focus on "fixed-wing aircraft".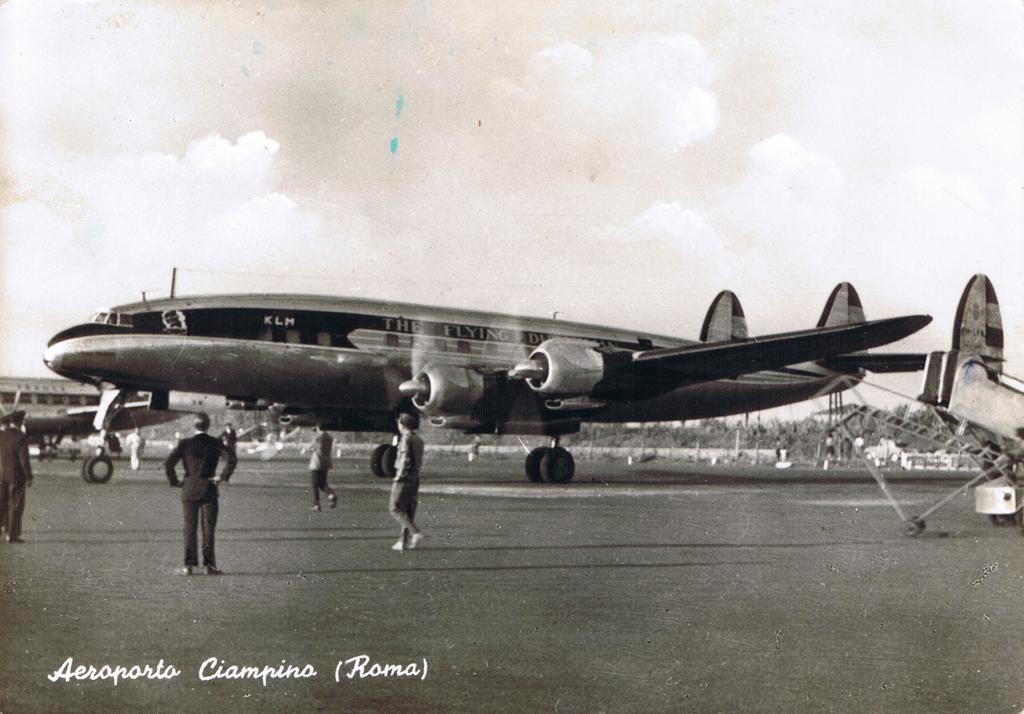
Focused at bbox=(40, 266, 1004, 482).
